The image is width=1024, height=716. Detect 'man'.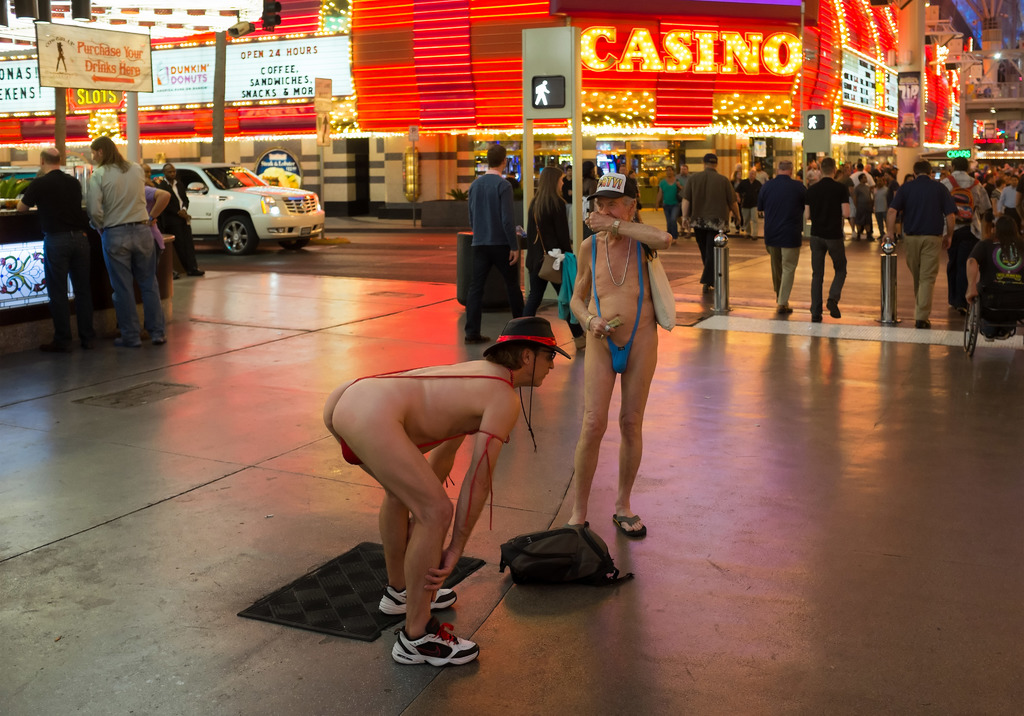
Detection: <region>559, 172, 669, 541</region>.
